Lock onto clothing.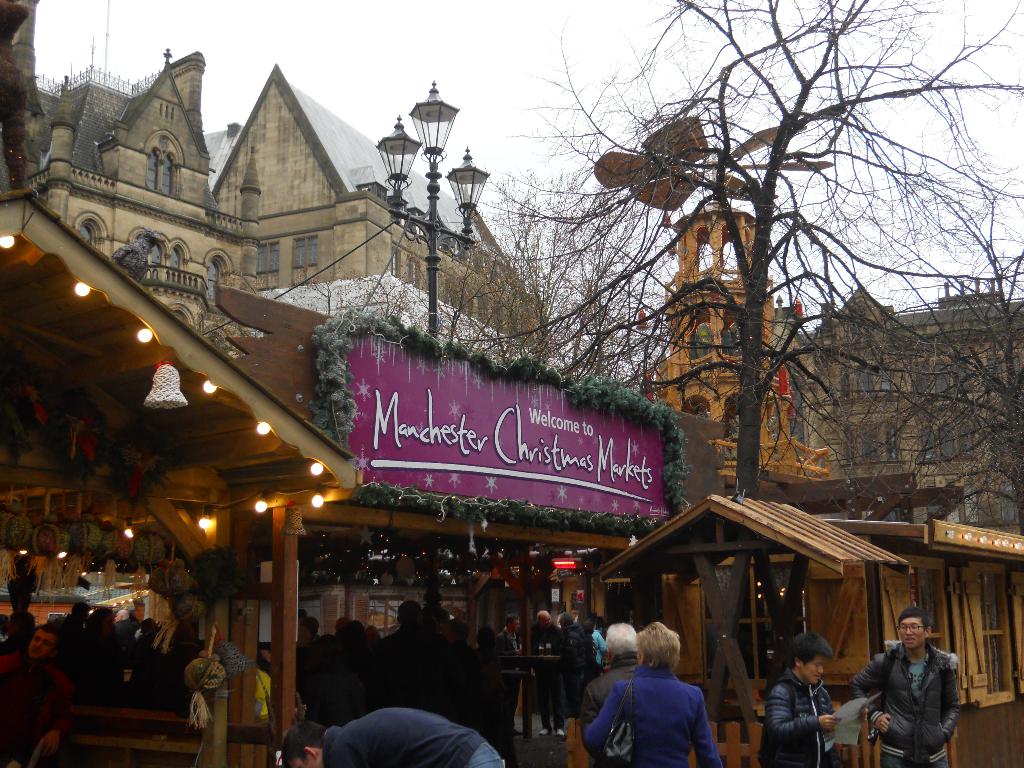
Locked: 318,705,504,767.
